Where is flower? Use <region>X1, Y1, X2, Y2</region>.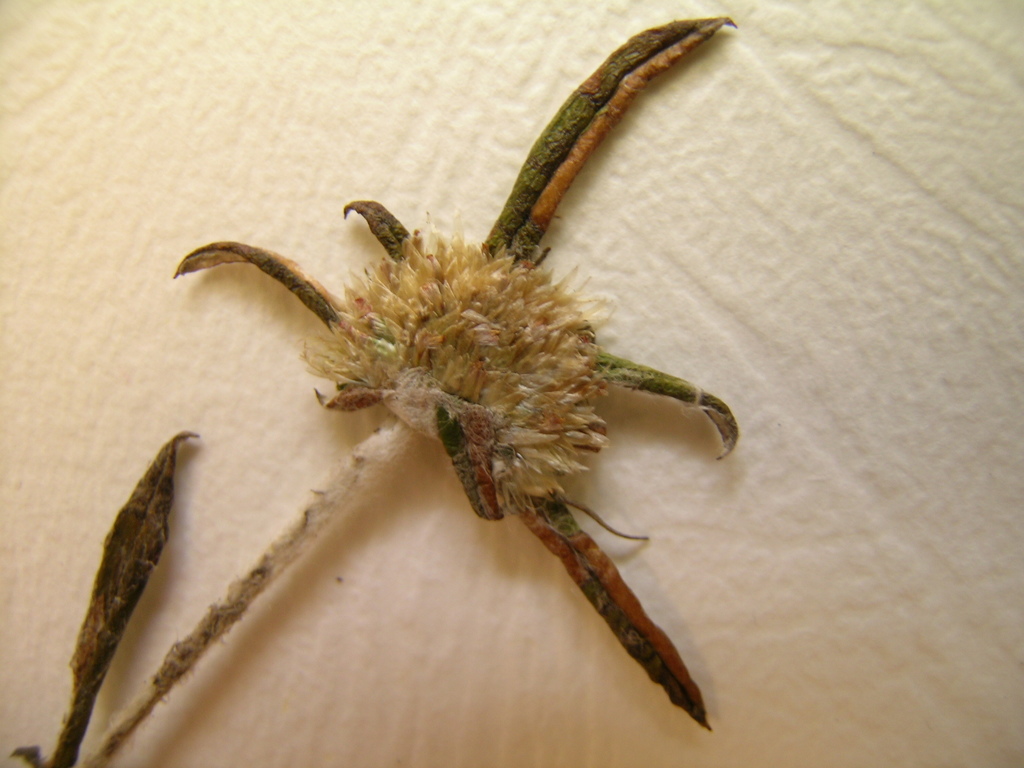
<region>308, 209, 614, 515</region>.
